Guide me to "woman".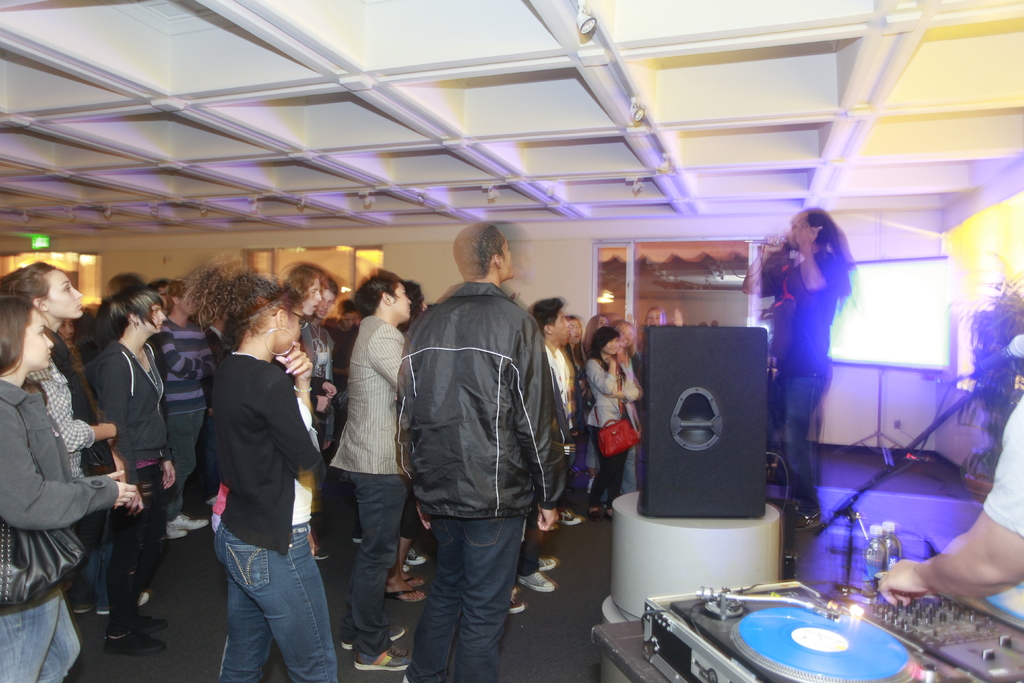
Guidance: x1=0 y1=259 x2=115 y2=488.
